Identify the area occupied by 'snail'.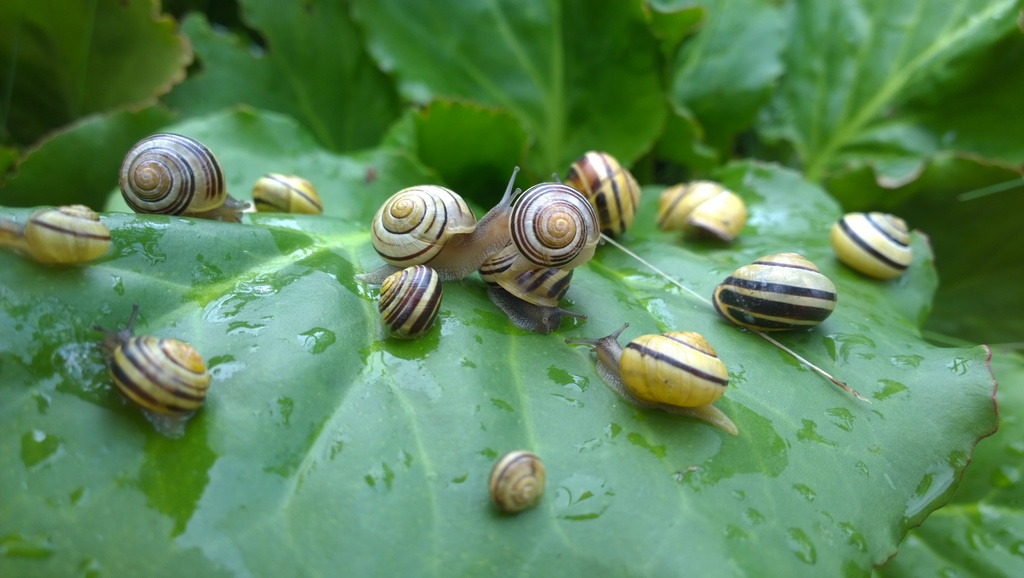
Area: BBox(113, 126, 252, 226).
